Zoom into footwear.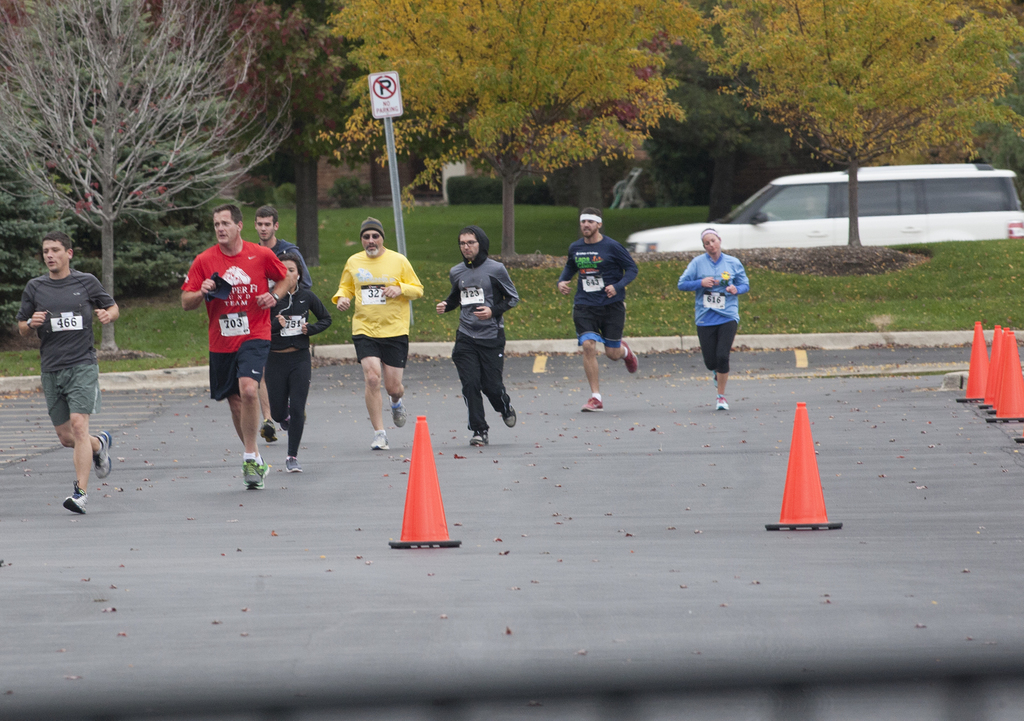
Zoom target: <region>93, 429, 112, 480</region>.
